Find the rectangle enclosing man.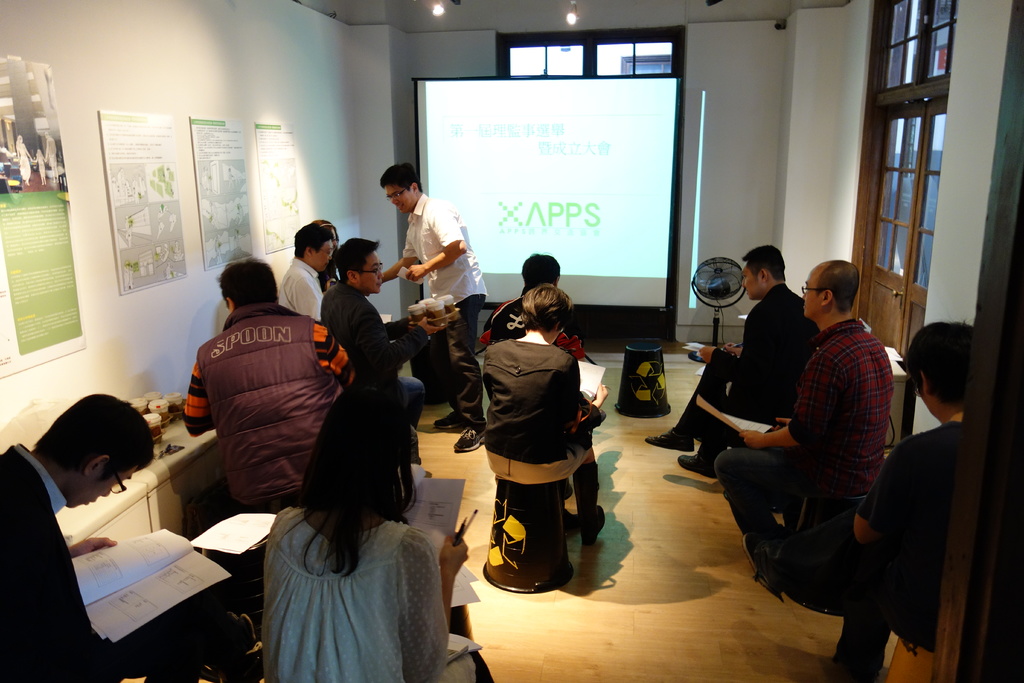
<region>645, 247, 834, 480</region>.
